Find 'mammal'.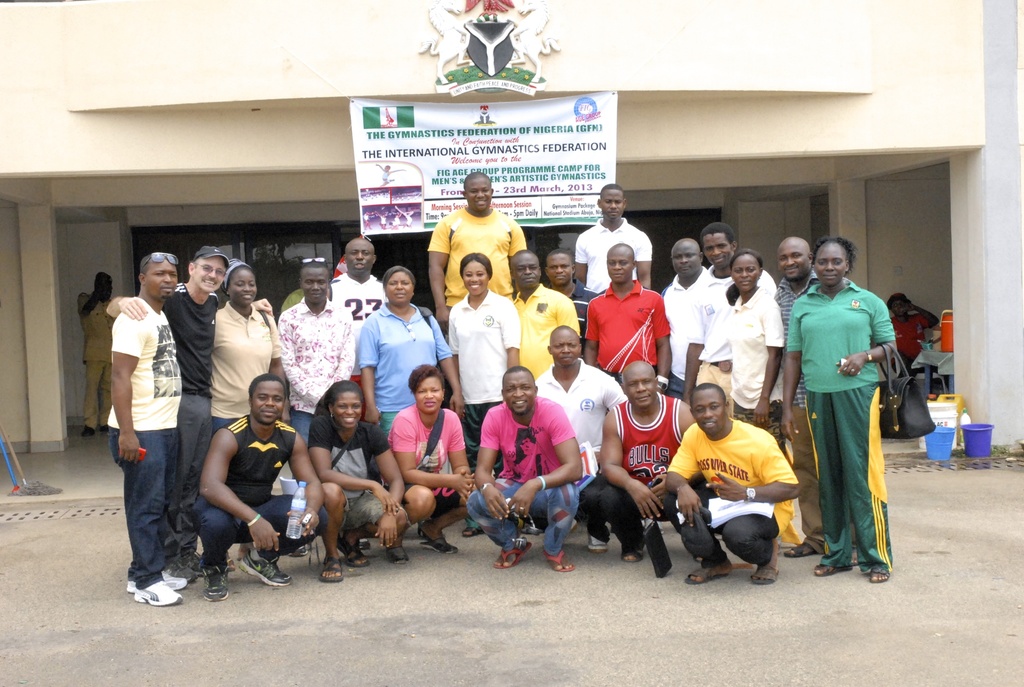
362 210 377 228.
